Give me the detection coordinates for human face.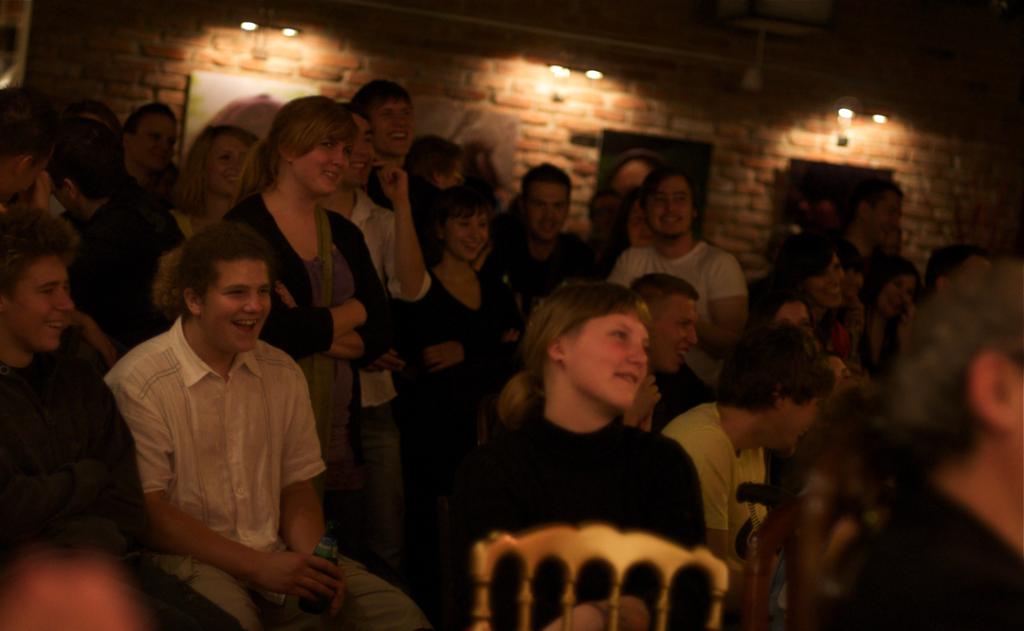
left=651, top=182, right=692, bottom=232.
